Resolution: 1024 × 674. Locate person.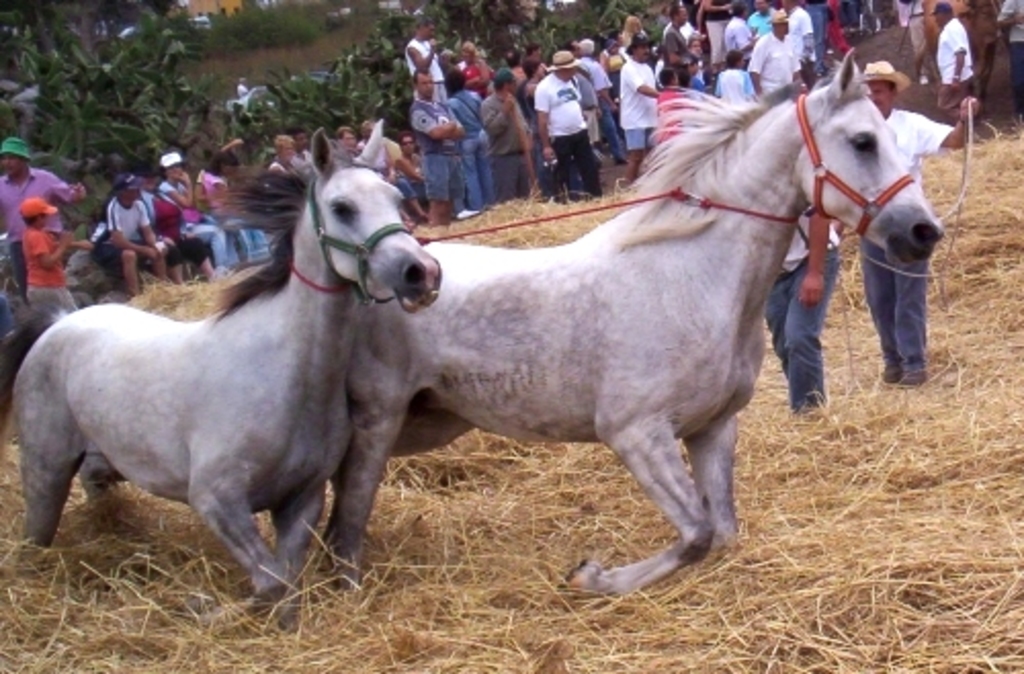
{"x1": 0, "y1": 131, "x2": 92, "y2": 299}.
